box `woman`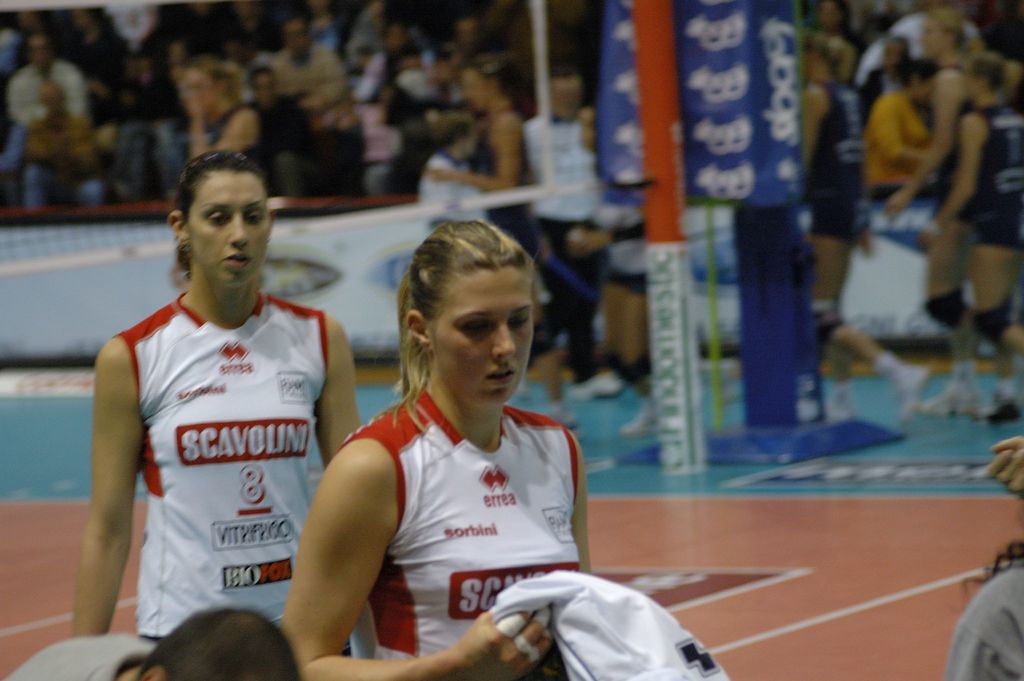
68, 149, 365, 659
